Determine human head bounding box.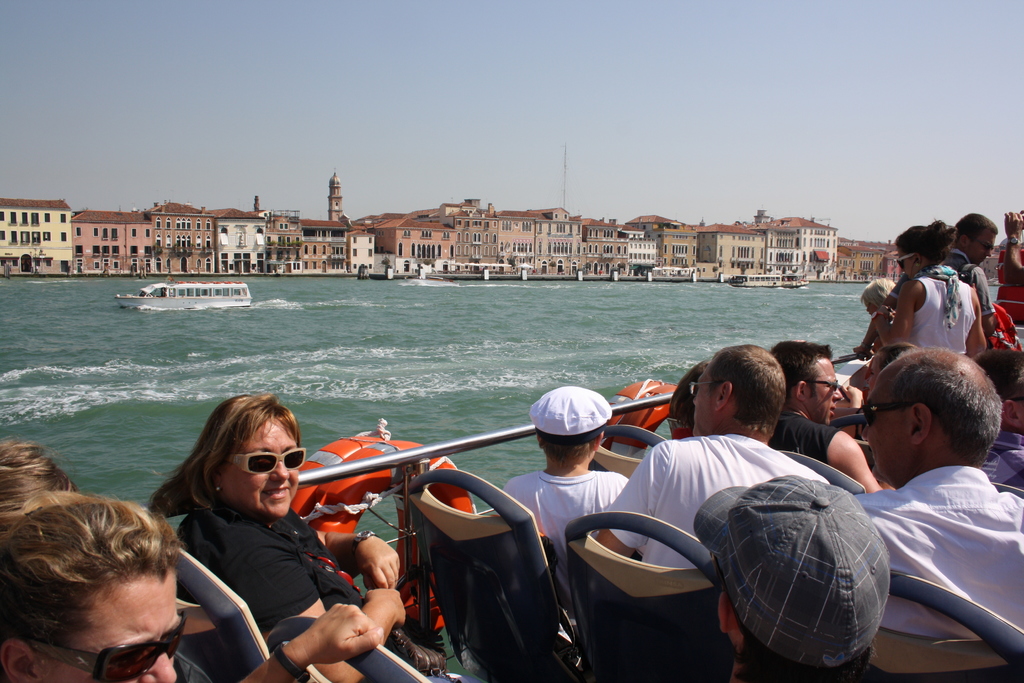
Determined: rect(0, 439, 77, 533).
